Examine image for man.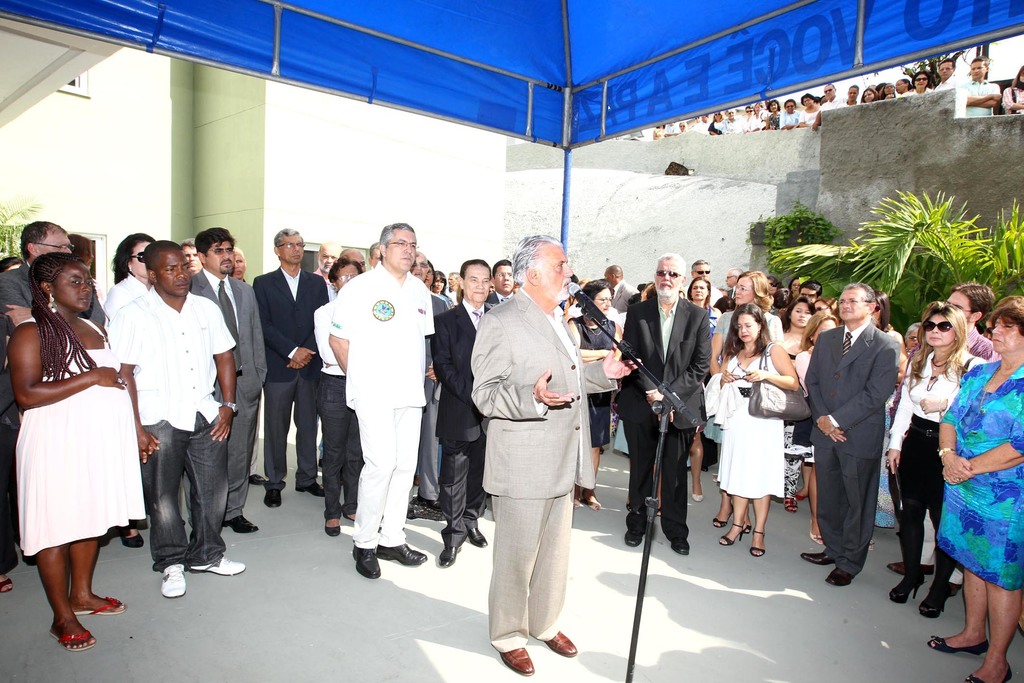
Examination result: locate(600, 261, 641, 315).
